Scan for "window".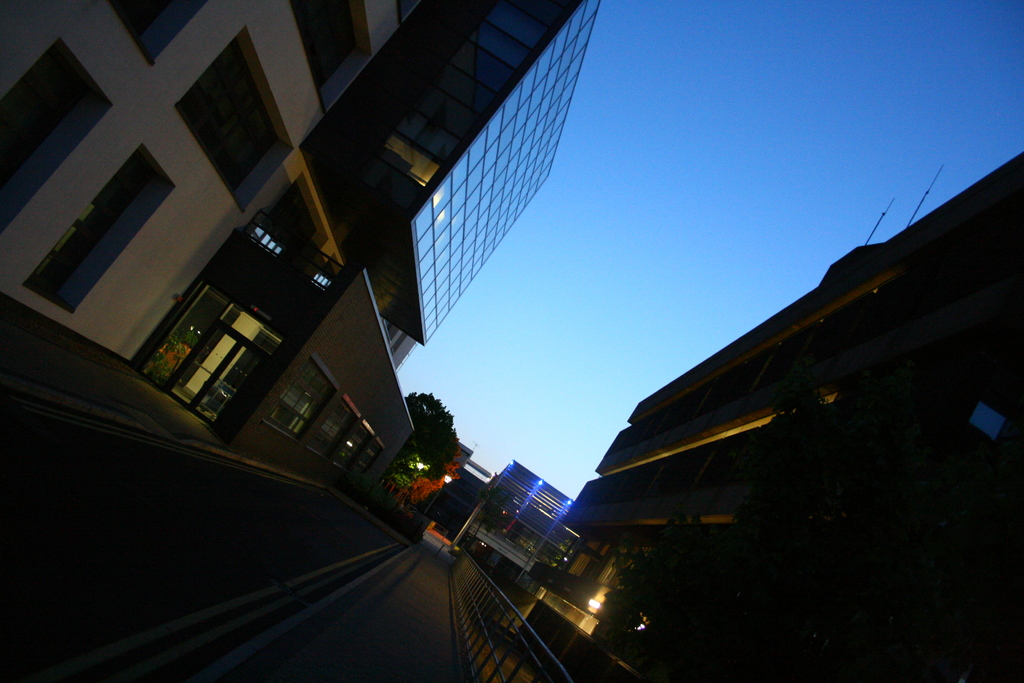
Scan result: 292,0,378,108.
